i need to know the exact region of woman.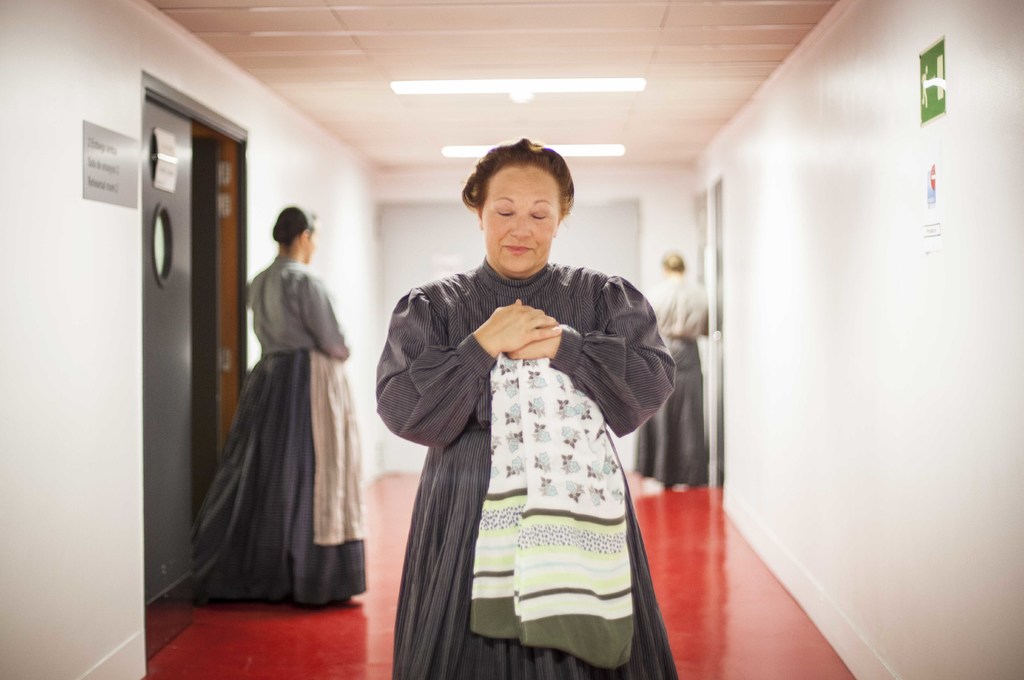
Region: (left=635, top=253, right=717, bottom=490).
